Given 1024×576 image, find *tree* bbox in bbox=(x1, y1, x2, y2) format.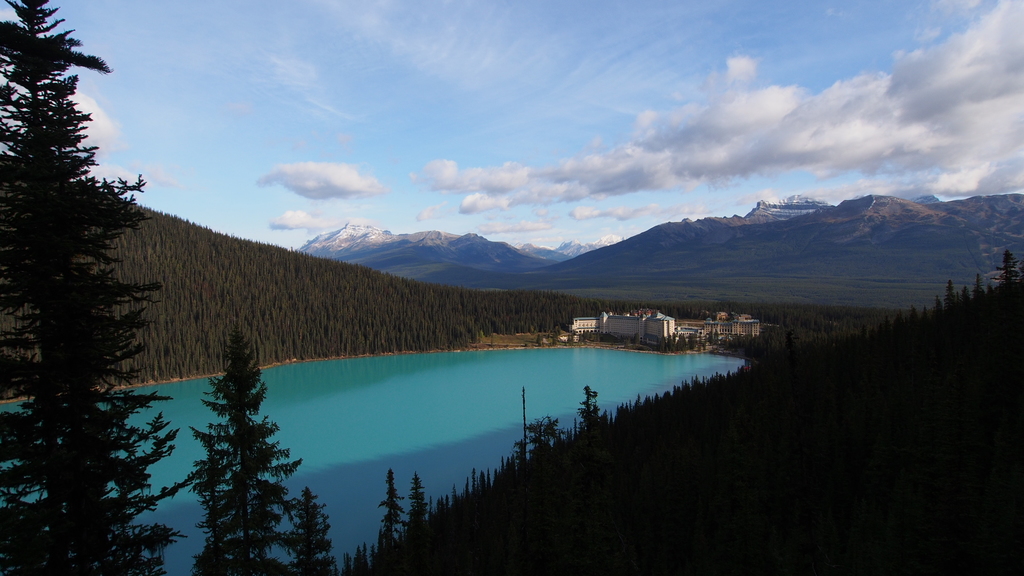
bbox=(531, 420, 553, 451).
